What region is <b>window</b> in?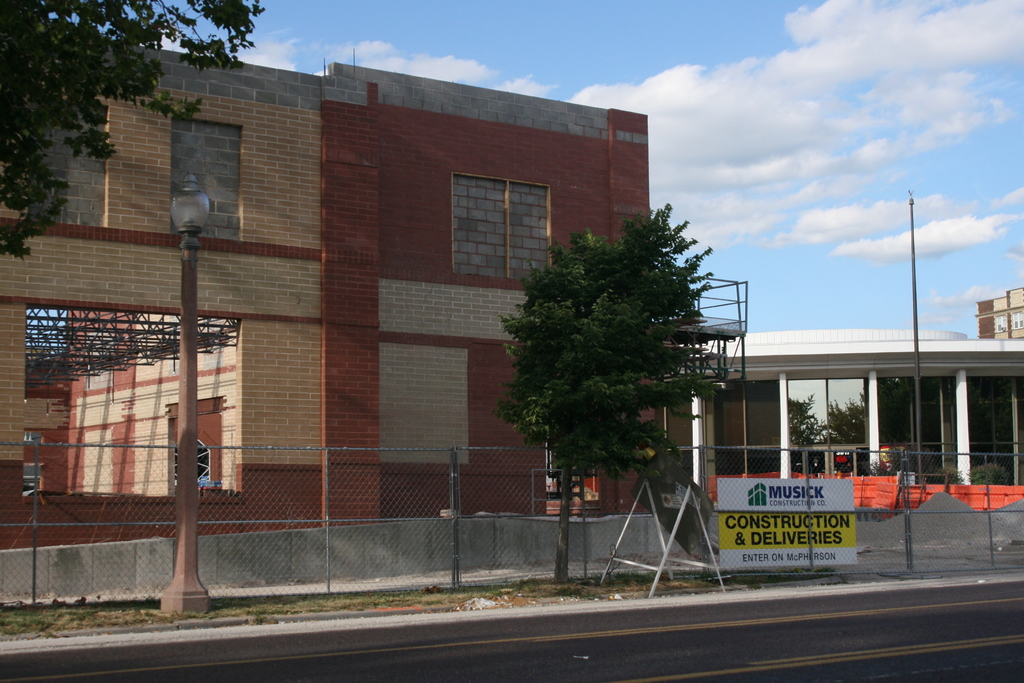
(645, 383, 692, 486).
